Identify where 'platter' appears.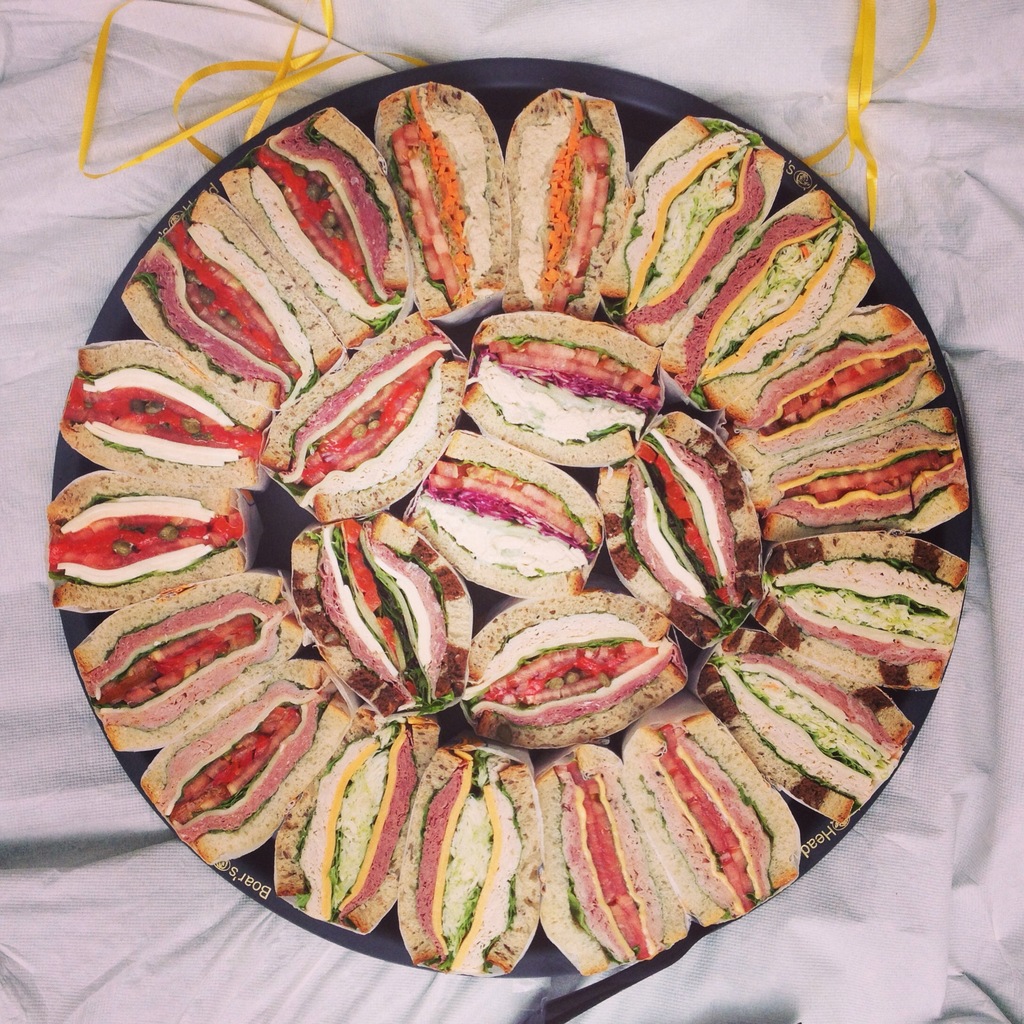
Appears at (53,61,972,980).
